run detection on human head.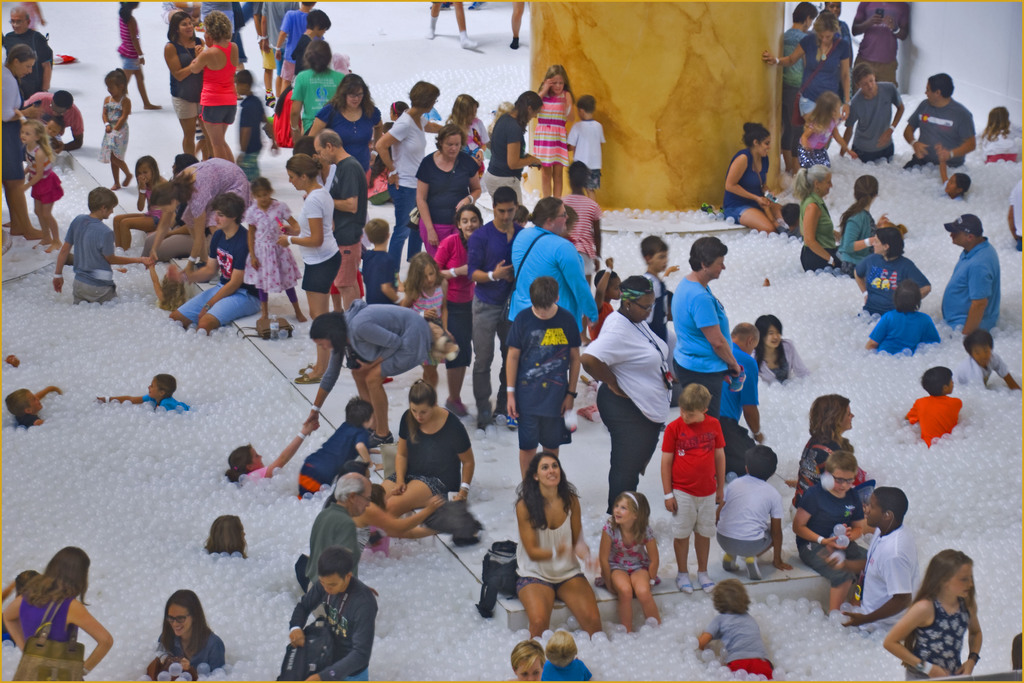
Result: bbox=[874, 227, 909, 259].
